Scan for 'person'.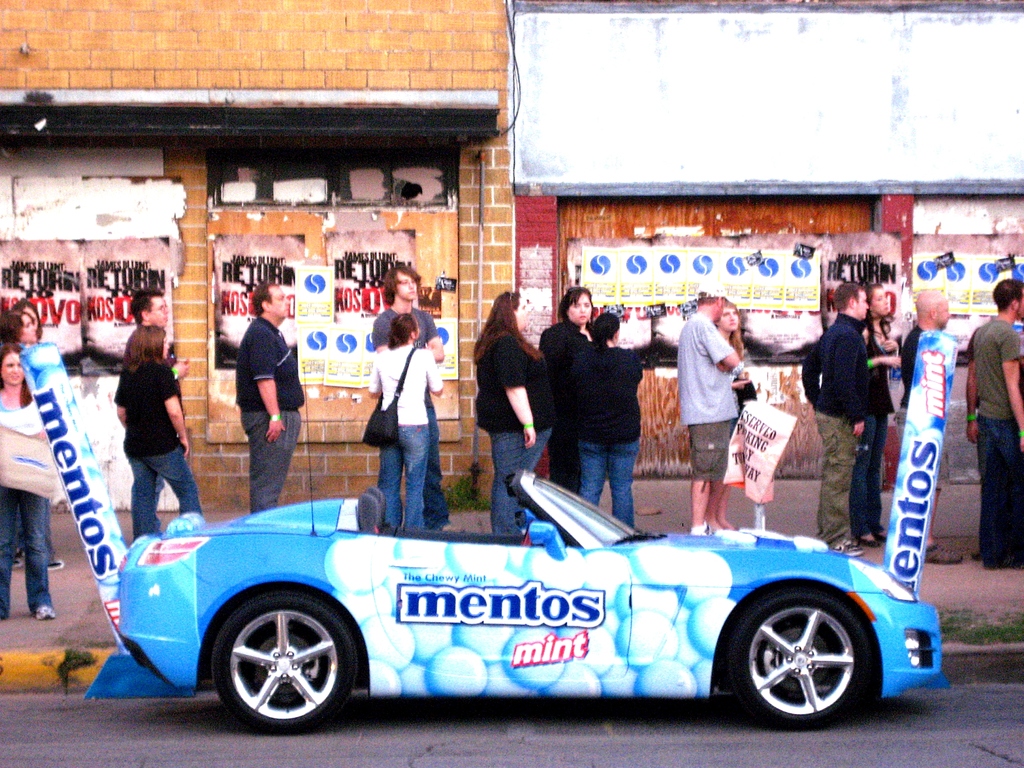
Scan result: {"x1": 0, "y1": 344, "x2": 56, "y2": 620}.
